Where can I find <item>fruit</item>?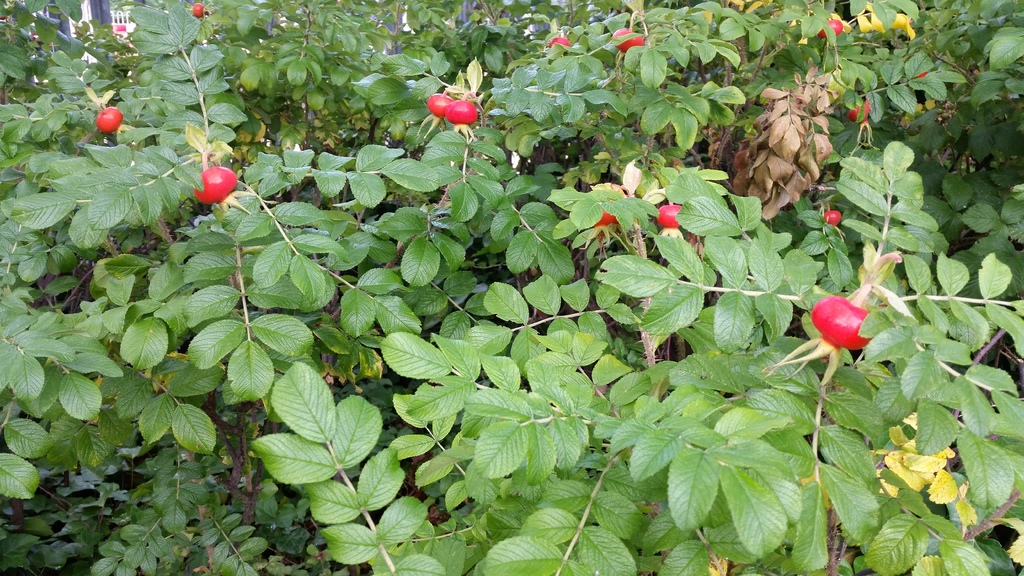
You can find it at [x1=820, y1=20, x2=848, y2=36].
